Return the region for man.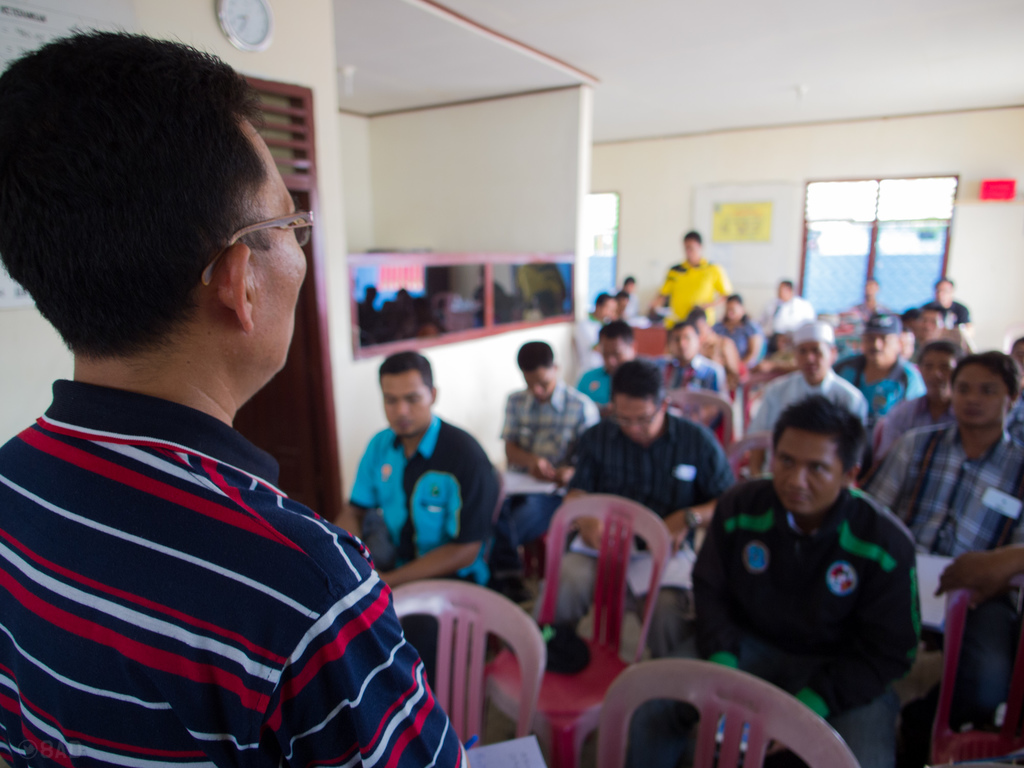
l=618, t=389, r=934, b=767.
